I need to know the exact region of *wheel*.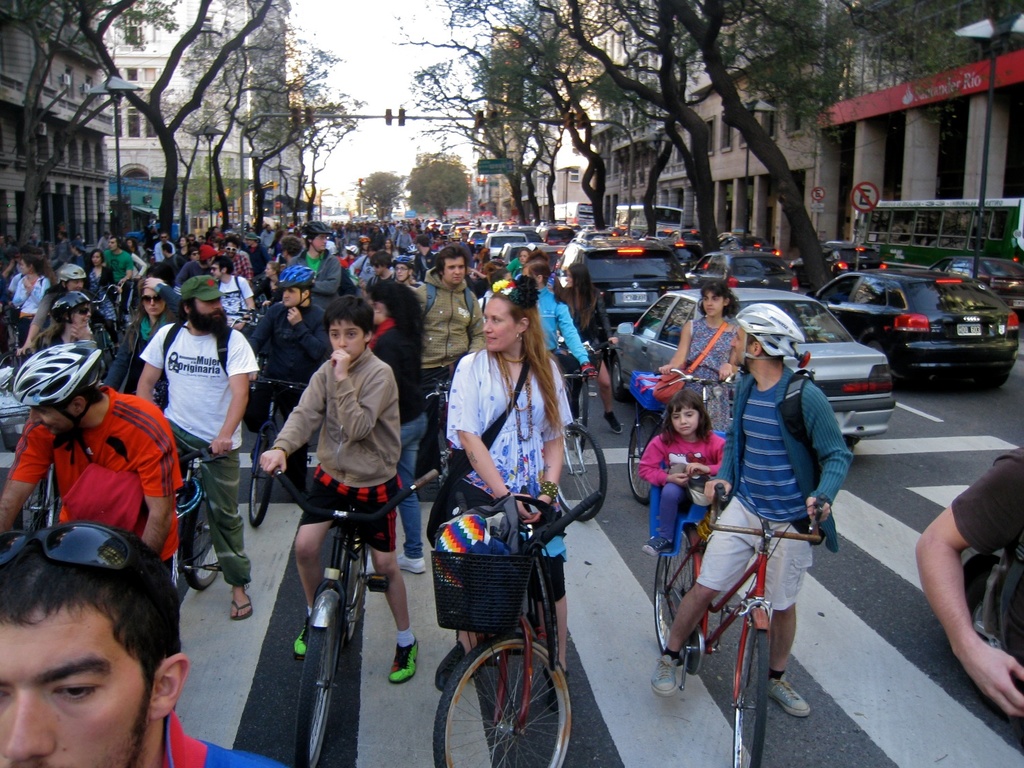
Region: BBox(985, 371, 1010, 387).
